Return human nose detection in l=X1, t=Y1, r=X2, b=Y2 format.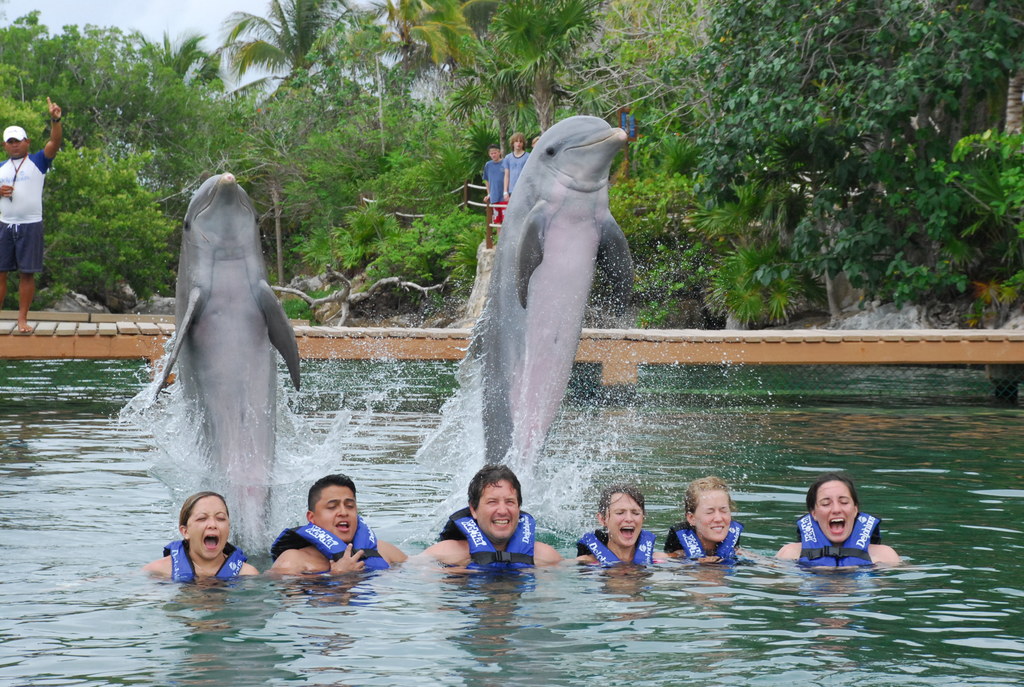
l=337, t=503, r=347, b=513.
